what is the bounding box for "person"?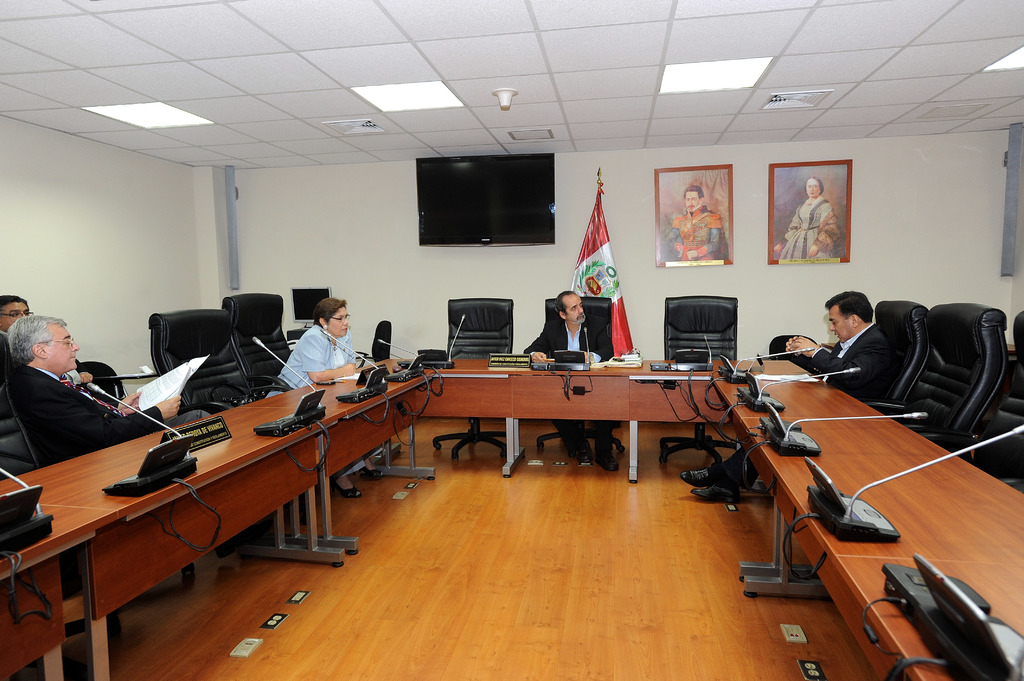
pyautogui.locateOnScreen(680, 289, 882, 502).
